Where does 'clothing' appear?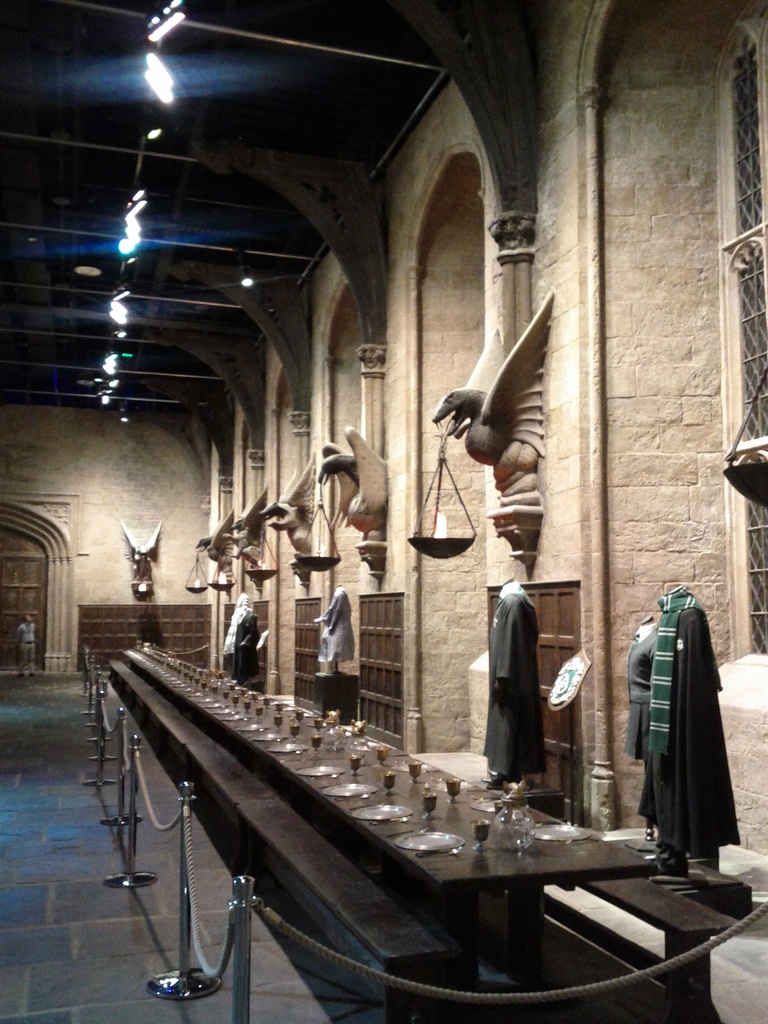
Appears at <region>12, 617, 40, 669</region>.
